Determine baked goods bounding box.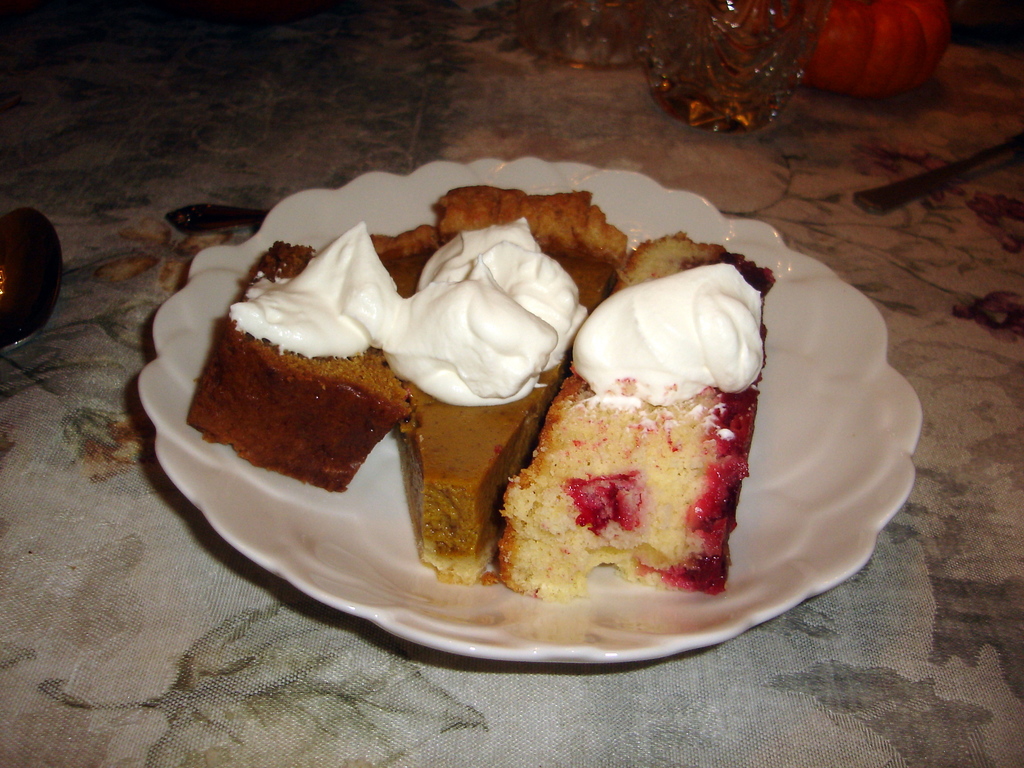
Determined: rect(441, 187, 628, 249).
